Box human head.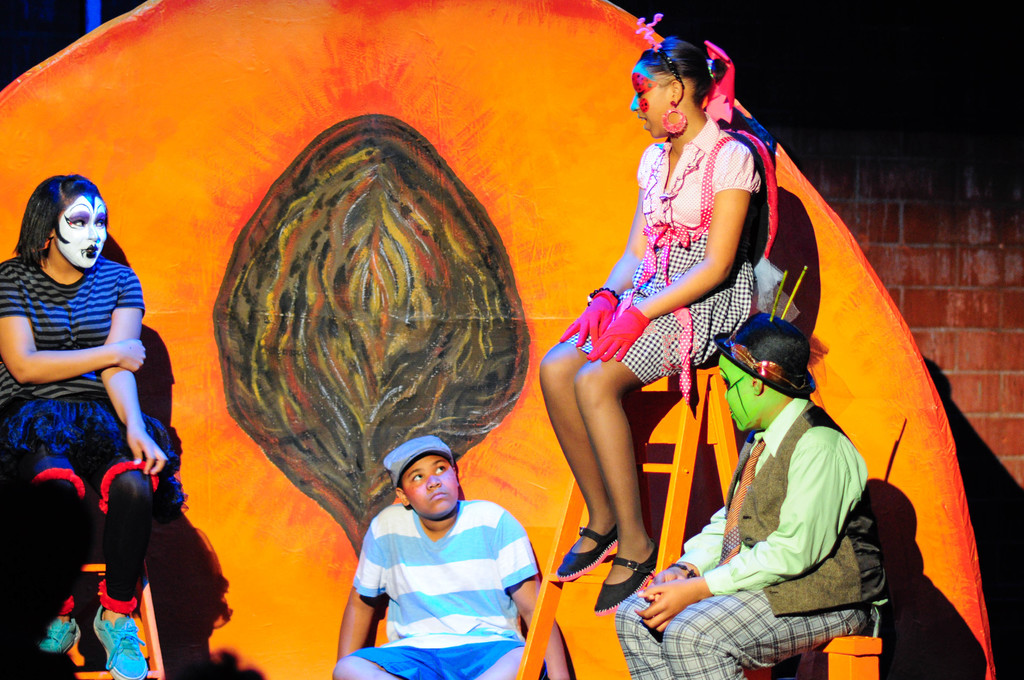
pyautogui.locateOnScreen(715, 313, 808, 437).
